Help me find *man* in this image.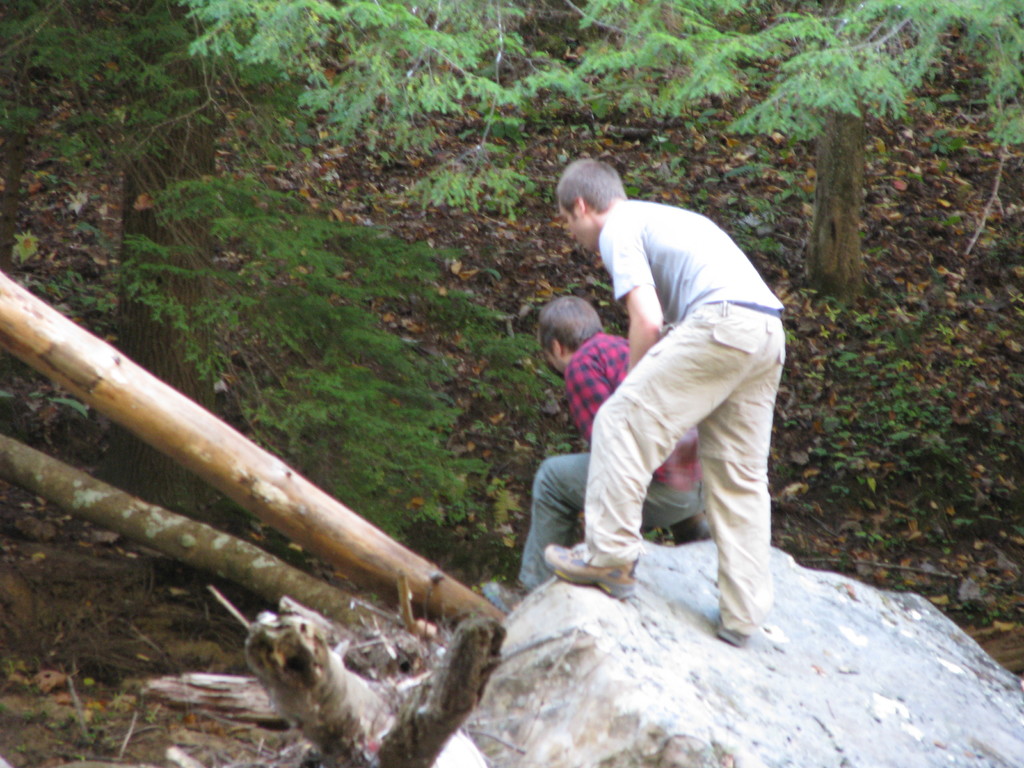
Found it: bbox(479, 295, 710, 612).
